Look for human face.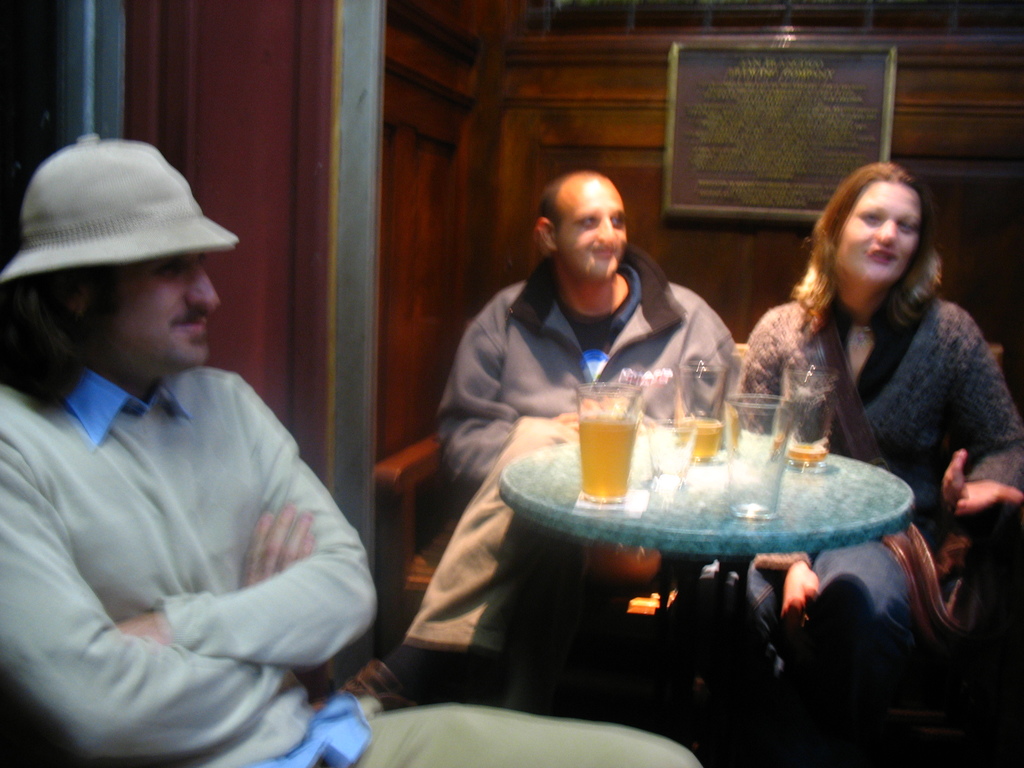
Found: crop(838, 181, 922, 282).
